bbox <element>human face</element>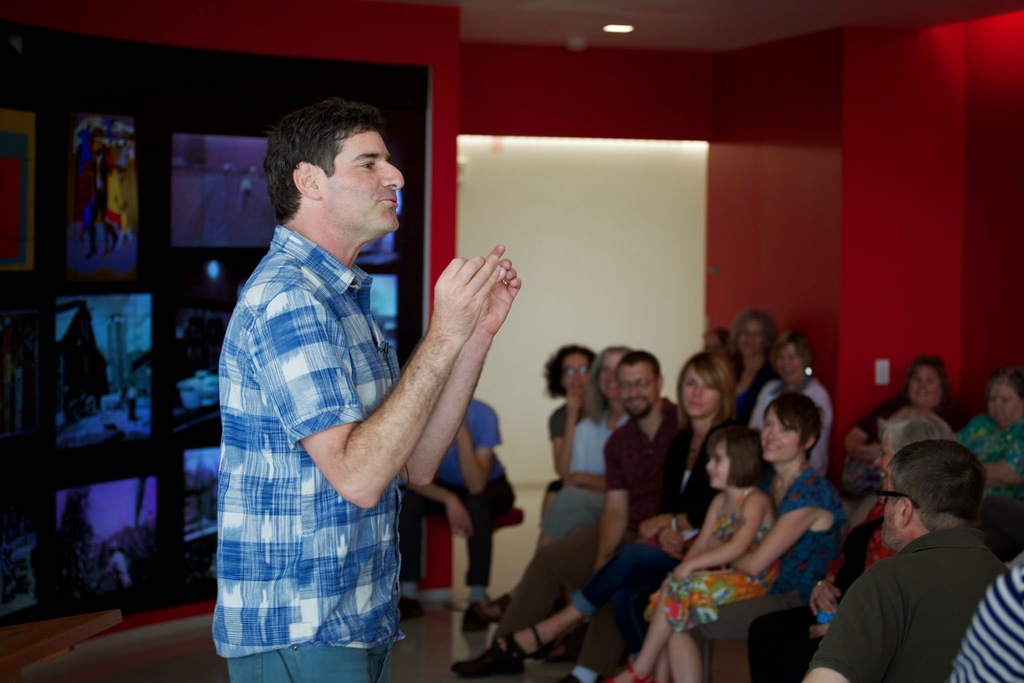
<bbox>872, 430, 897, 493</bbox>
